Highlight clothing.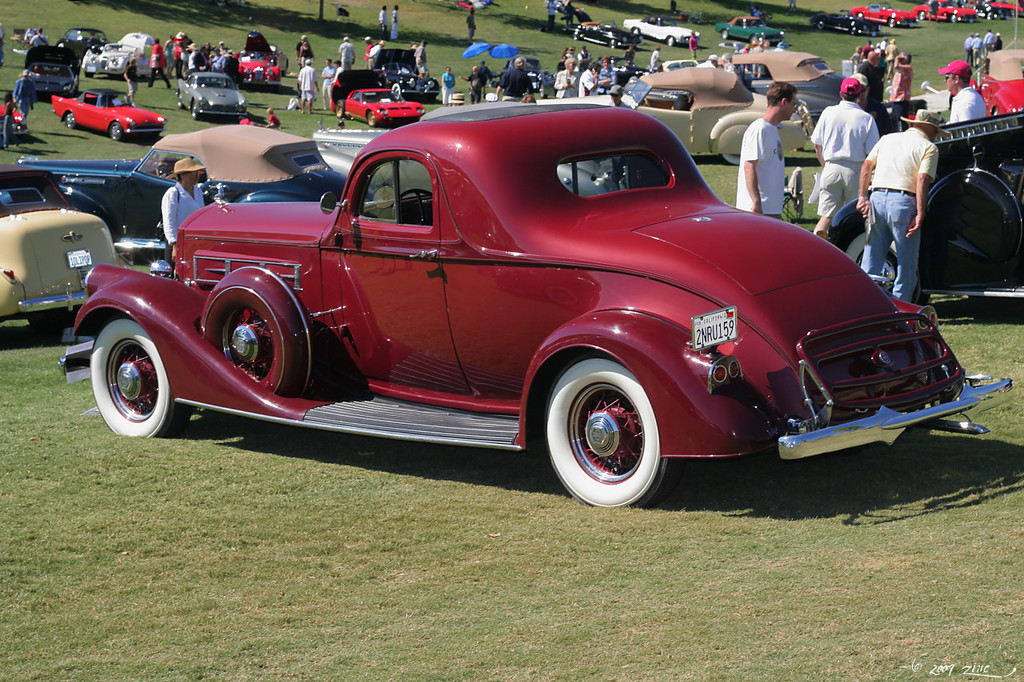
Highlighted region: 995:36:1001:52.
